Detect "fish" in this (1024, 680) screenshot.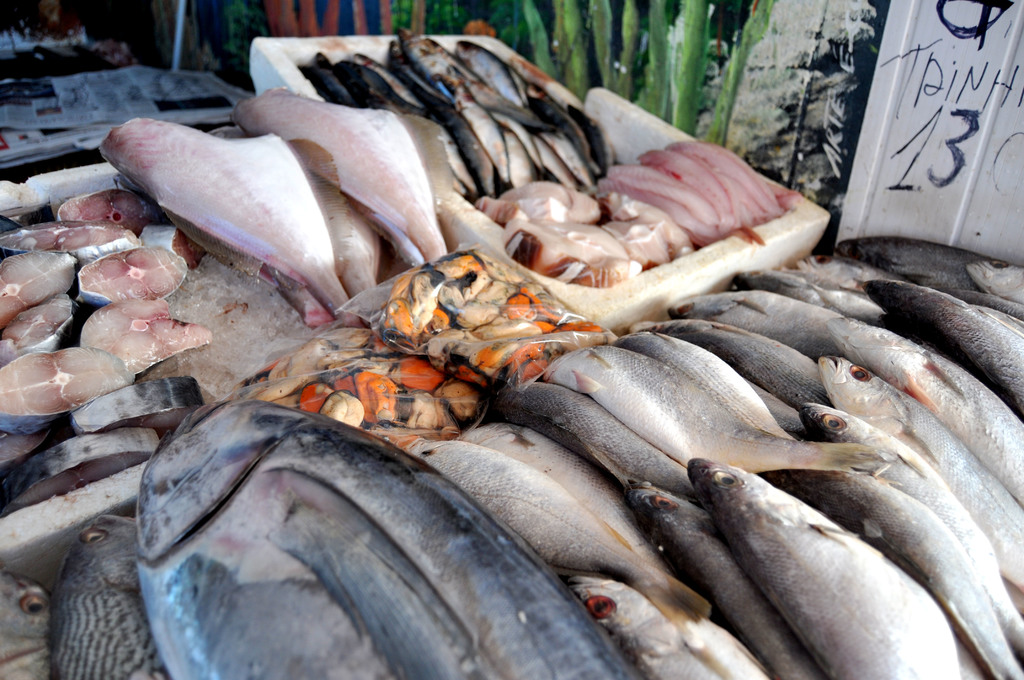
Detection: <box>490,380,694,496</box>.
